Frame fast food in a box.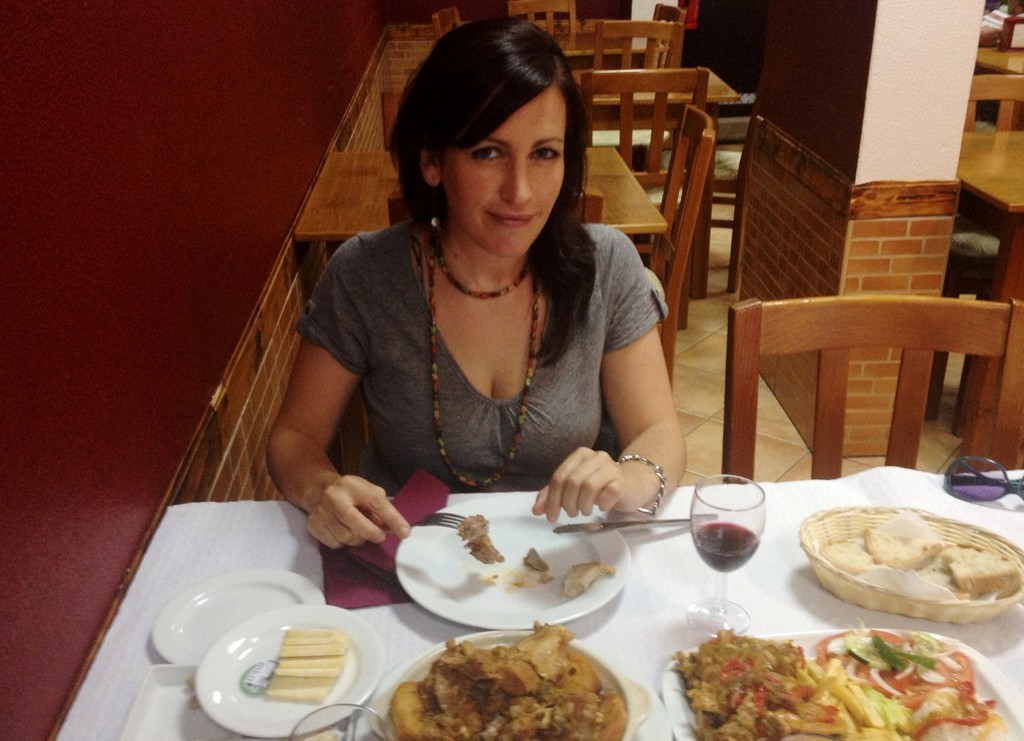
detection(564, 562, 616, 599).
